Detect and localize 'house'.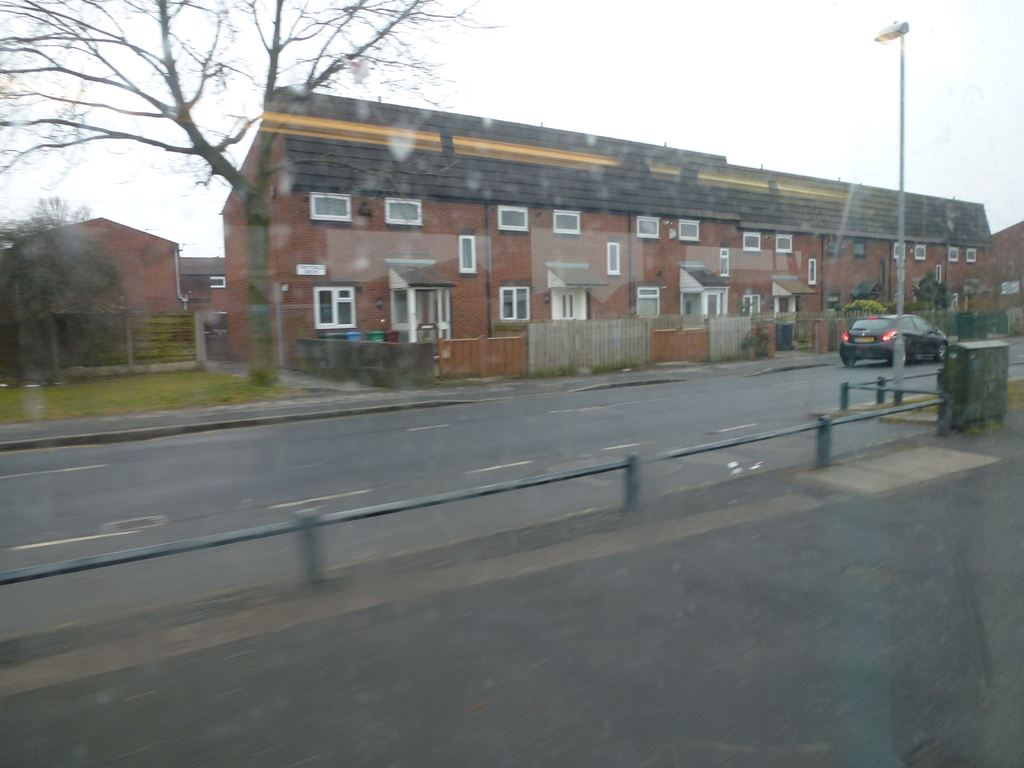
Localized at bbox=[215, 89, 993, 373].
